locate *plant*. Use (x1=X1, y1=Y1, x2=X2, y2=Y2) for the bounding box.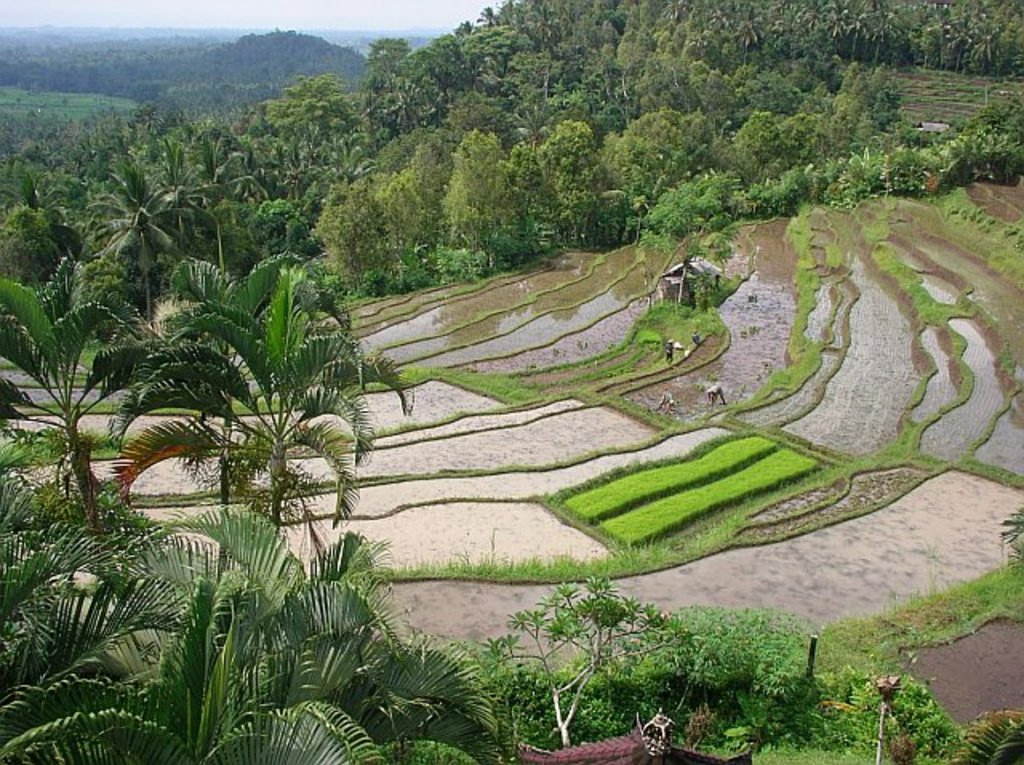
(x1=117, y1=133, x2=187, y2=333).
